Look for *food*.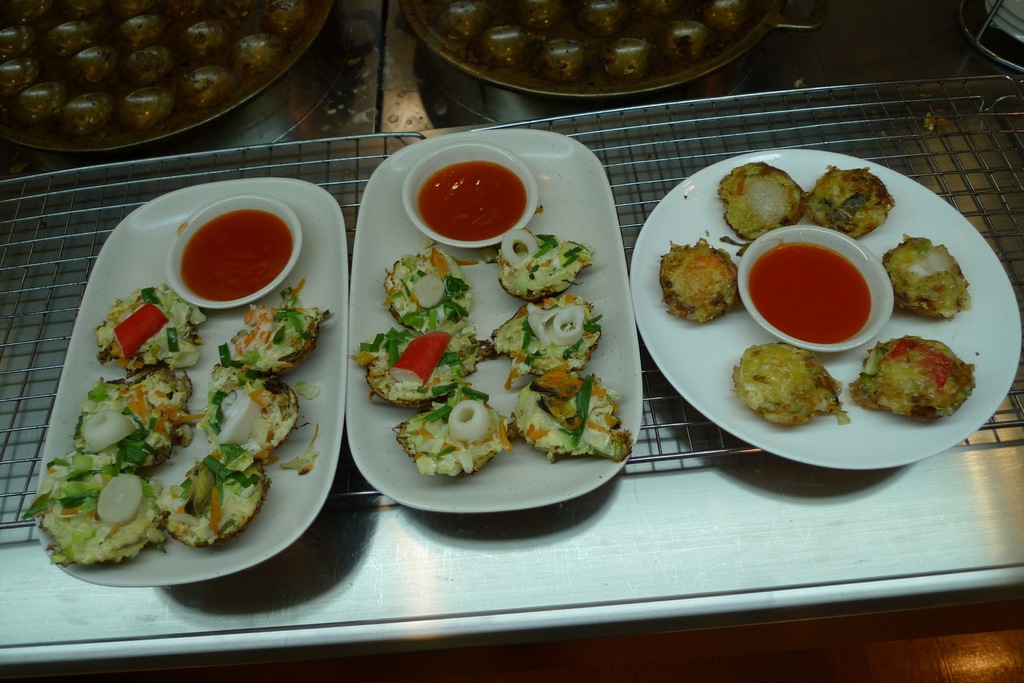
Found: x1=757 y1=339 x2=851 y2=424.
